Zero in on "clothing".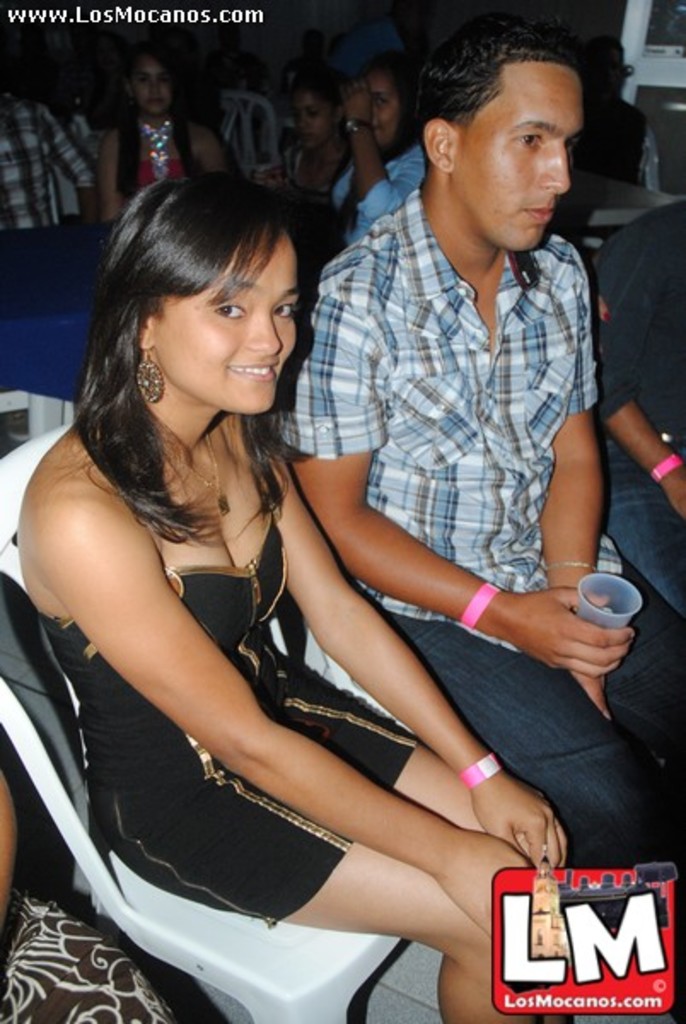
Zeroed in: l=203, t=89, r=283, b=177.
